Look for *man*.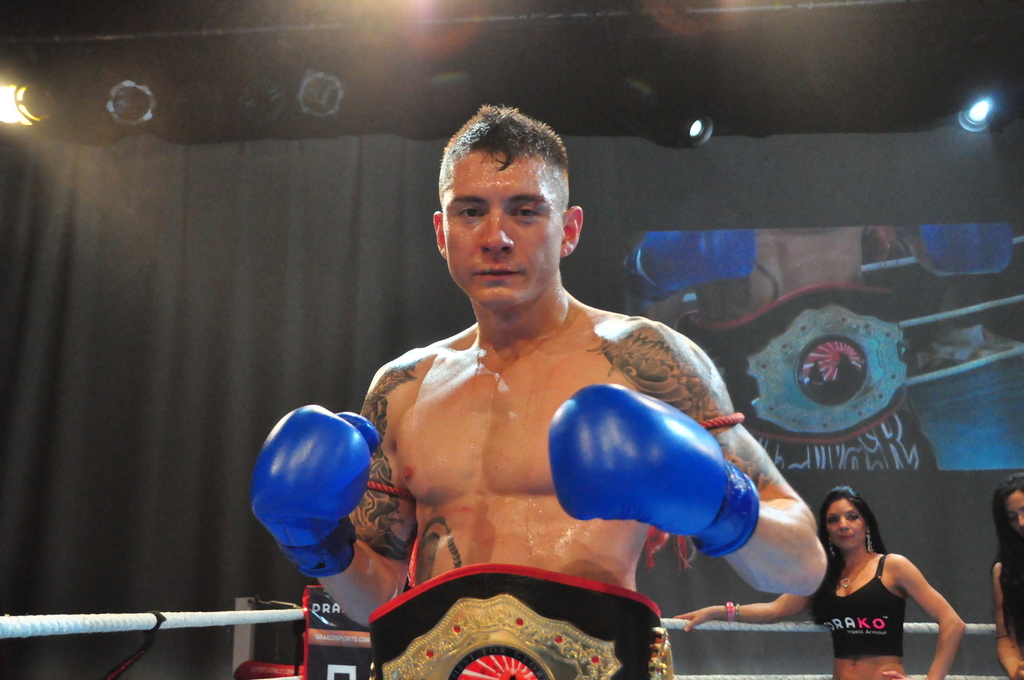
Found: x1=340 y1=139 x2=766 y2=662.
